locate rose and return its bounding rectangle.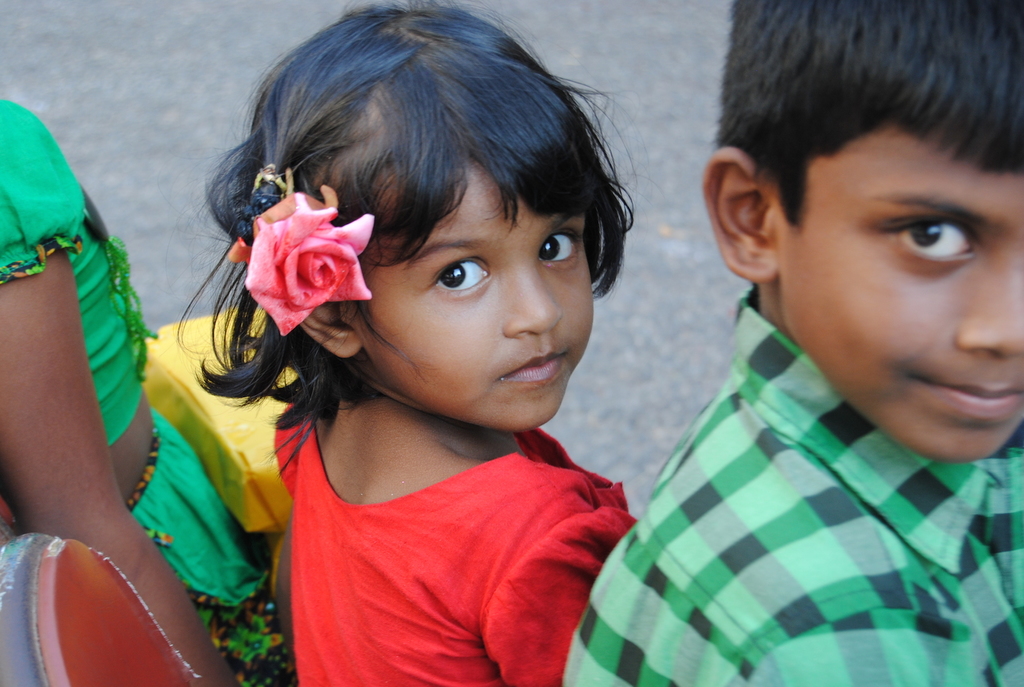
region(229, 184, 380, 337).
